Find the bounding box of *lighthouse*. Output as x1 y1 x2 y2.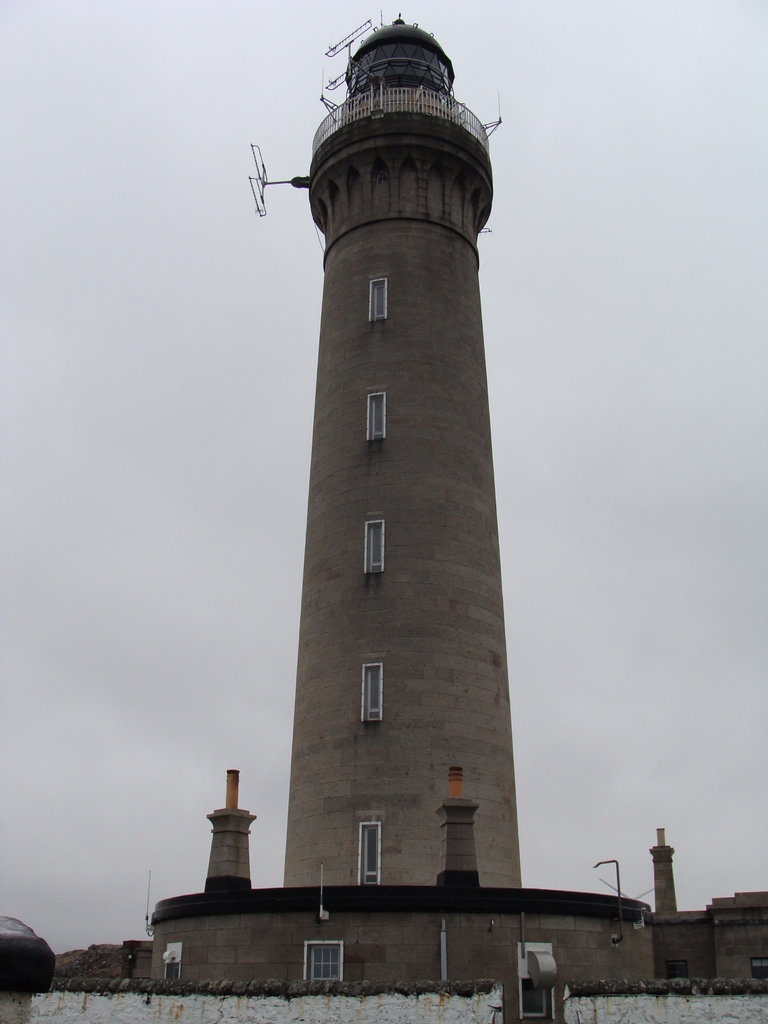
239 23 543 817.
